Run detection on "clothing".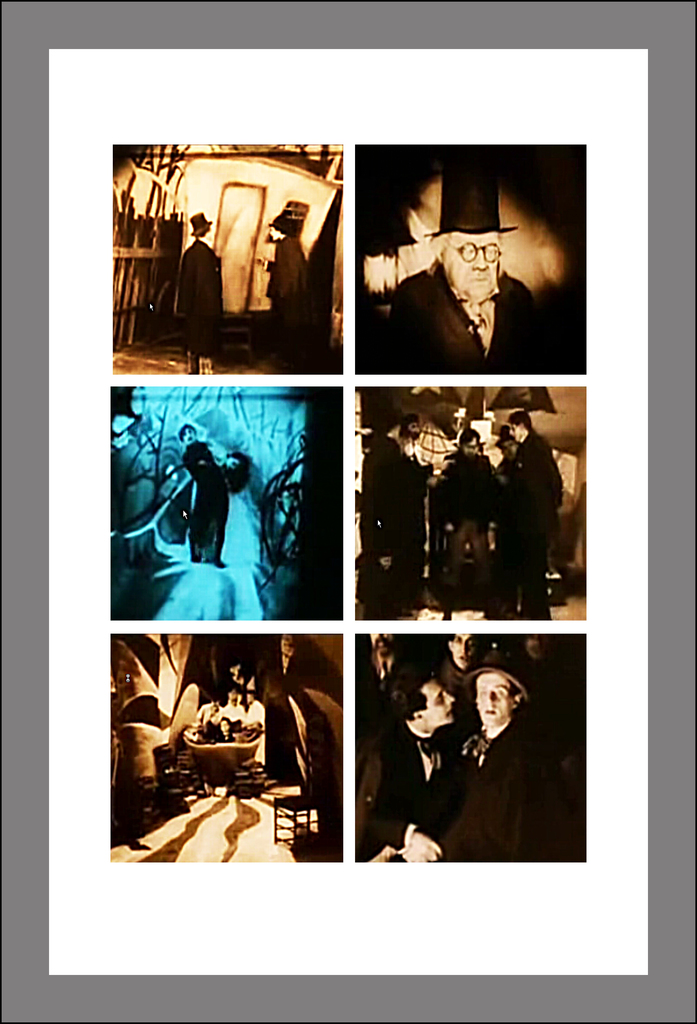
Result: [x1=356, y1=722, x2=442, y2=834].
